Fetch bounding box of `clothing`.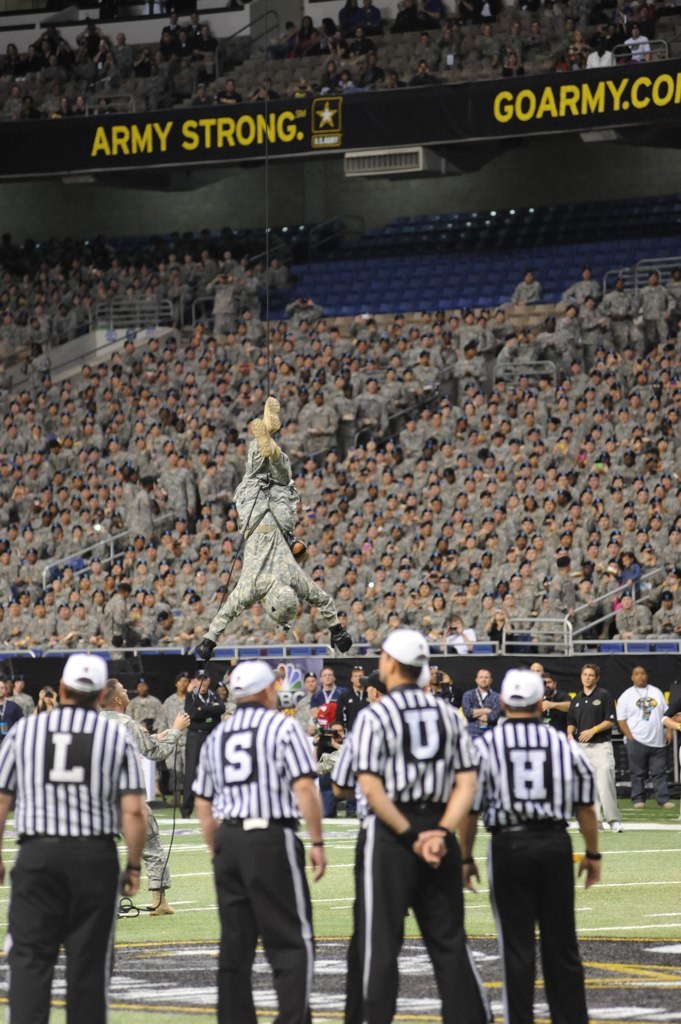
Bbox: (x1=125, y1=690, x2=159, y2=721).
